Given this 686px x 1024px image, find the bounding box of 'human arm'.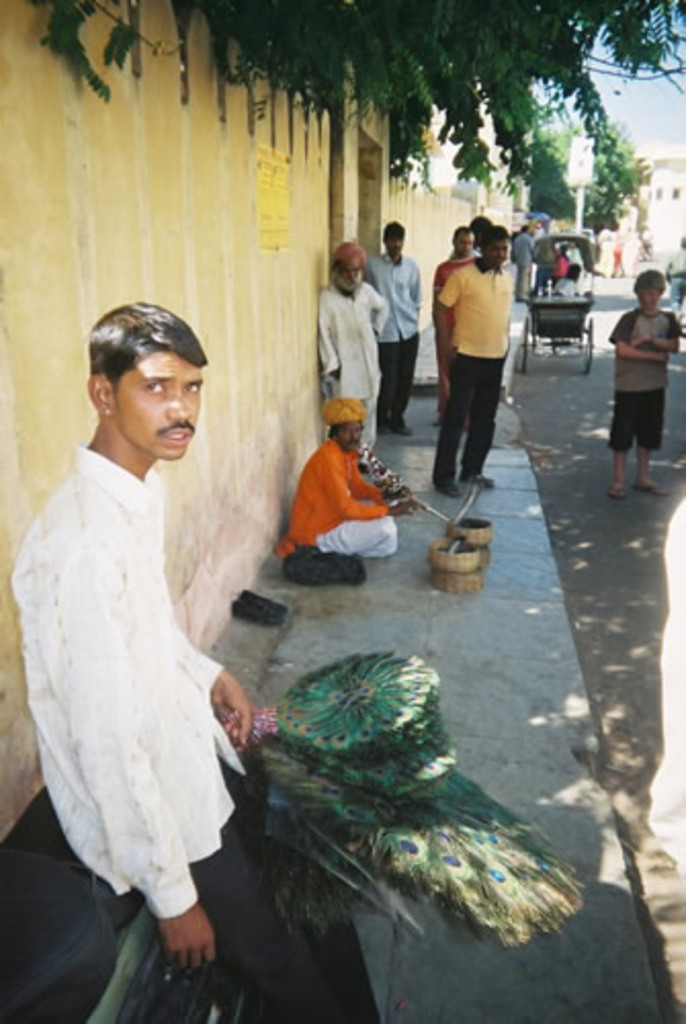
box=[37, 539, 219, 965].
